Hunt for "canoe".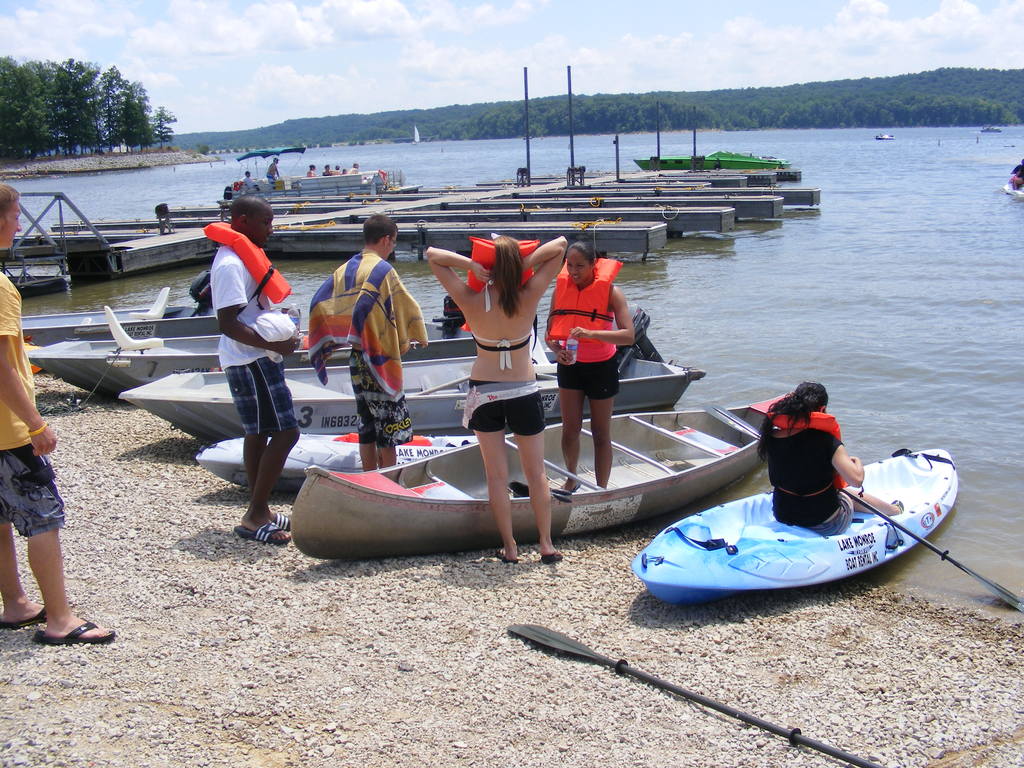
Hunted down at <bbox>641, 443, 948, 592</bbox>.
